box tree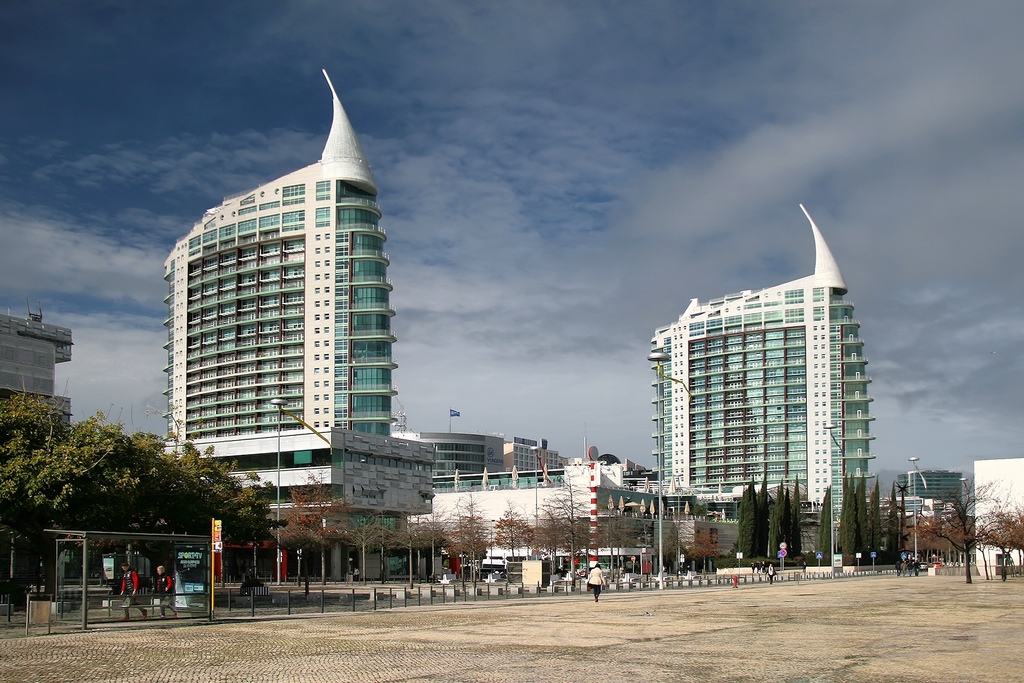
select_region(748, 477, 770, 564)
